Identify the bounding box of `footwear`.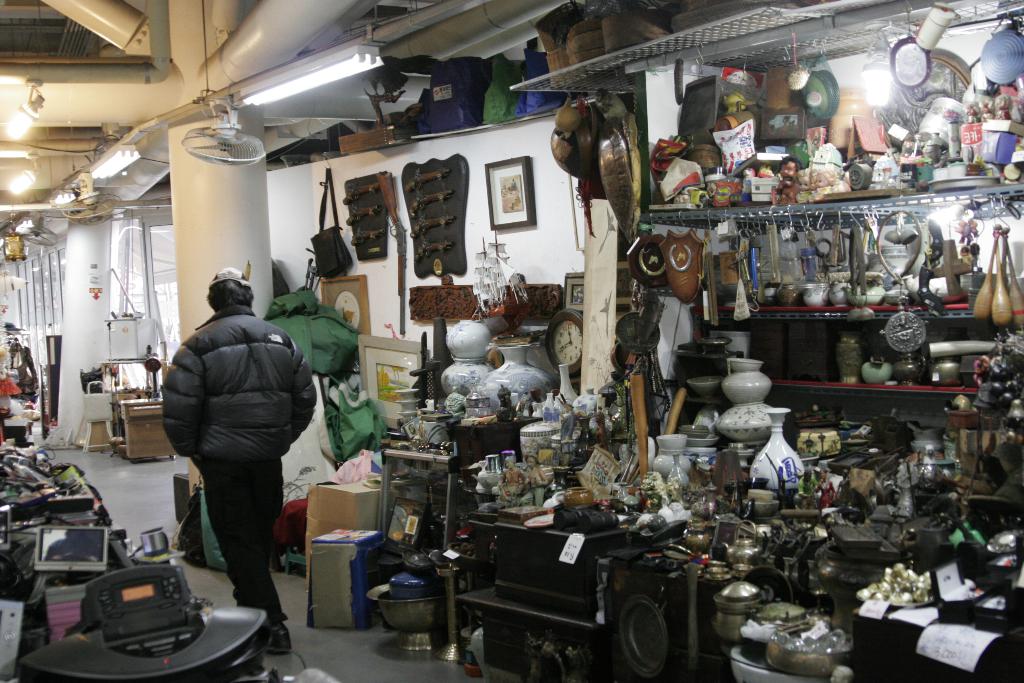
locate(258, 623, 291, 656).
